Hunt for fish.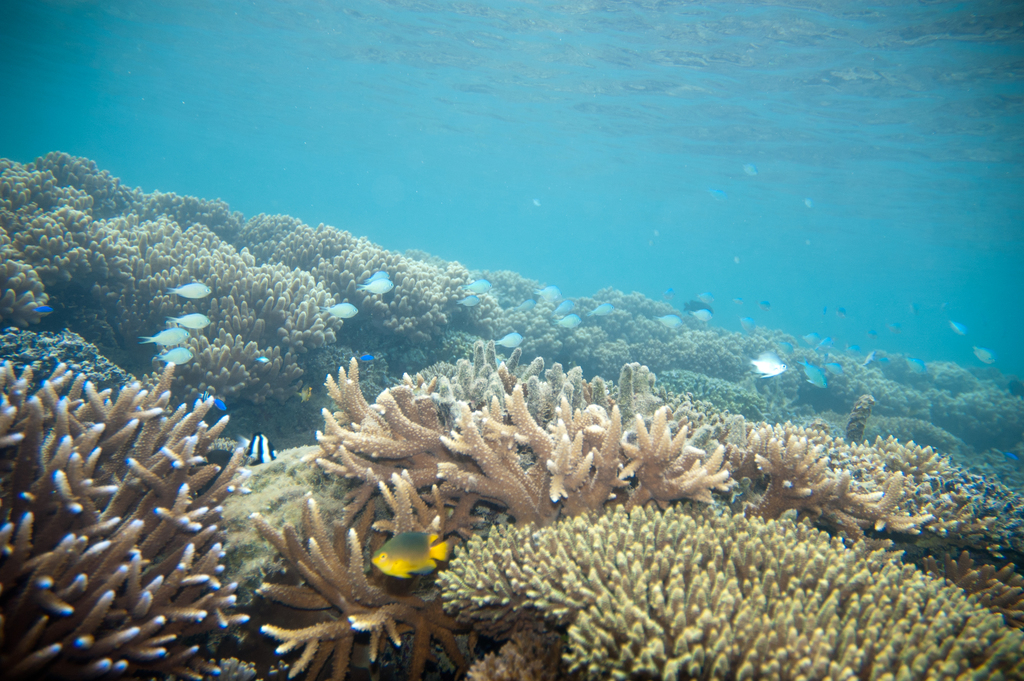
Hunted down at (x1=141, y1=327, x2=194, y2=345).
